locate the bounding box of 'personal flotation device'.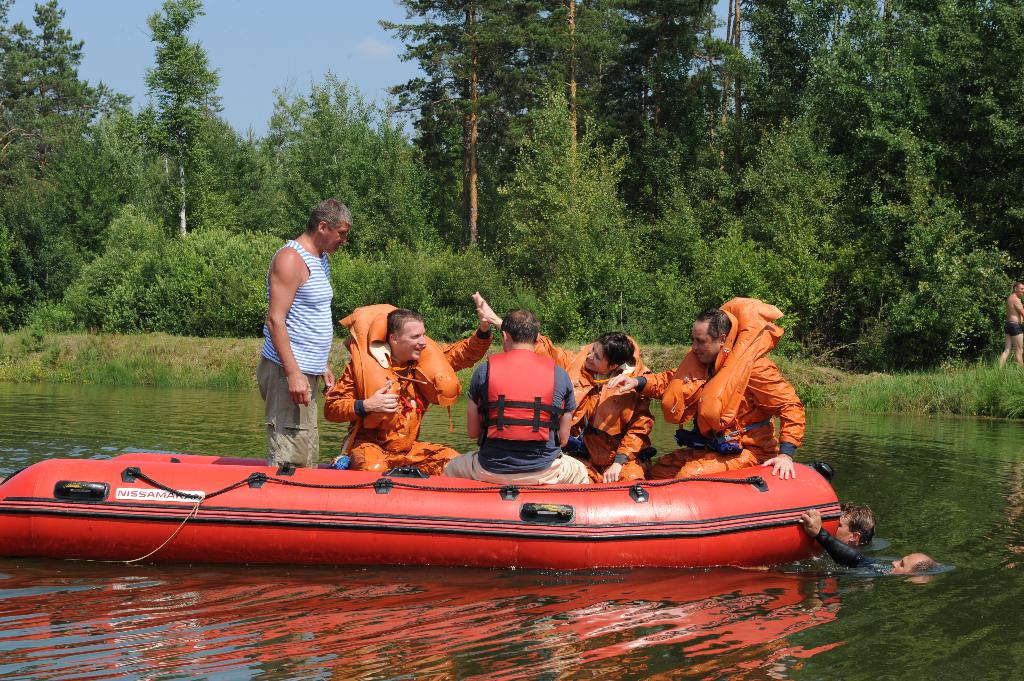
Bounding box: <region>483, 350, 563, 445</region>.
